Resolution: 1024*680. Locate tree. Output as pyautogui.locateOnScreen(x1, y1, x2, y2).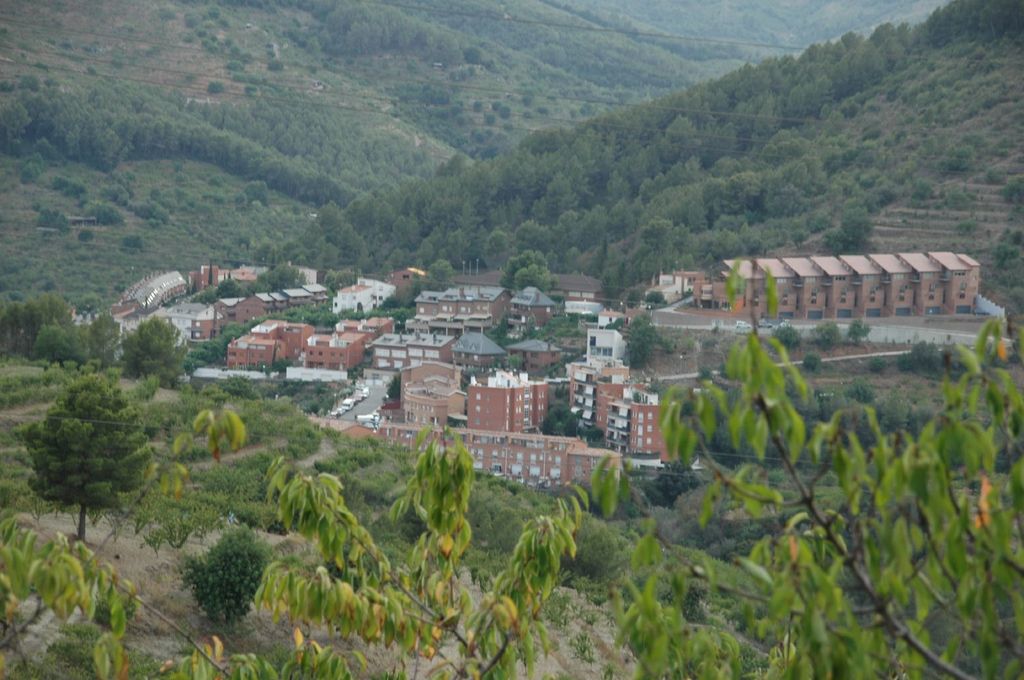
pyautogui.locateOnScreen(813, 320, 835, 348).
